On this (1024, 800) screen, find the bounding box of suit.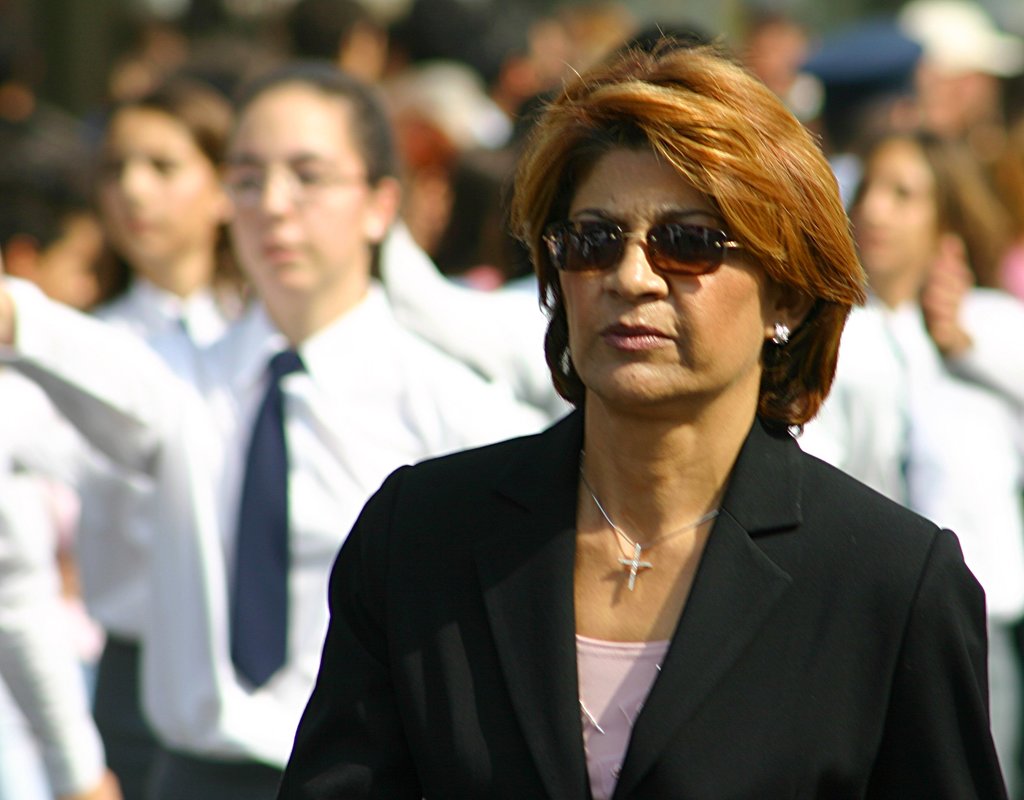
Bounding box: 262:339:996:782.
